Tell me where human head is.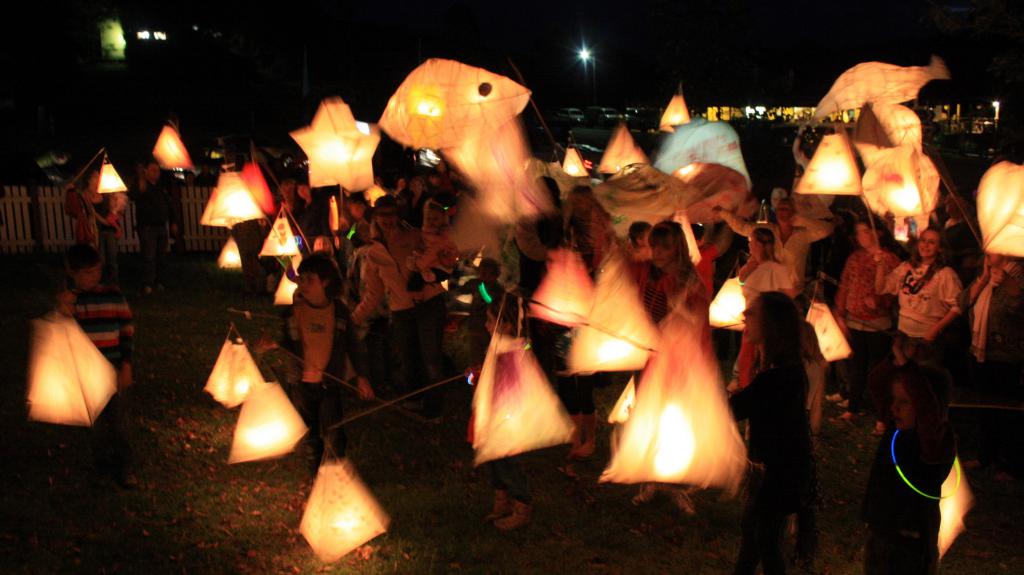
human head is at bbox(297, 249, 340, 302).
